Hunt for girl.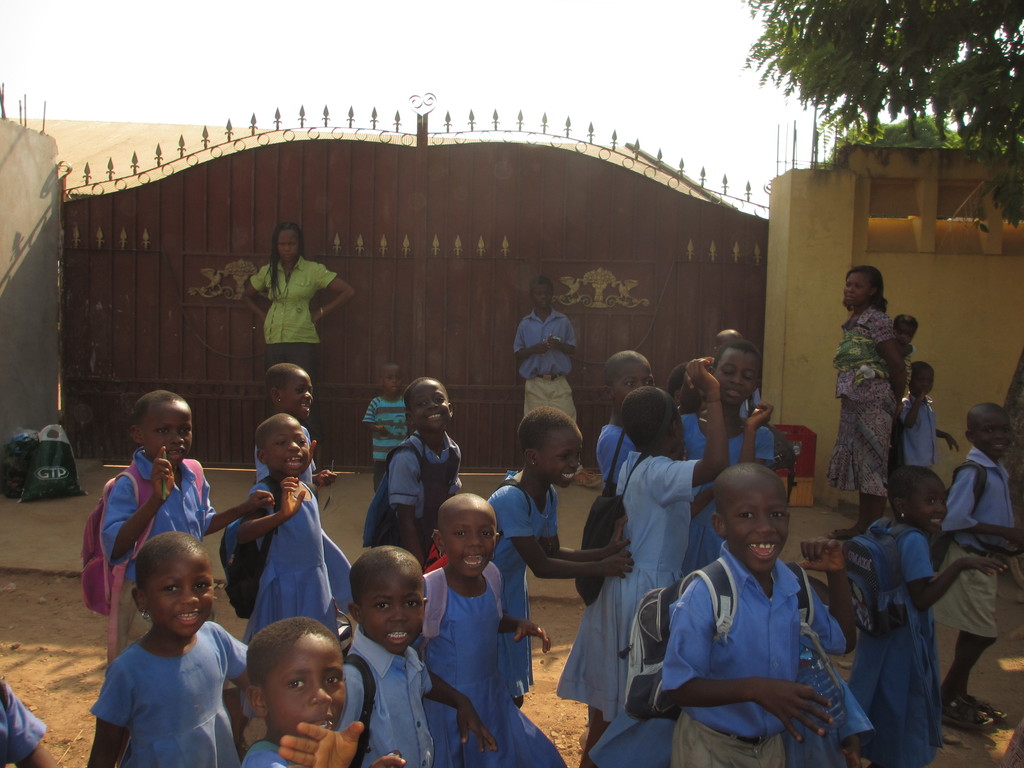
Hunted down at <bbox>481, 406, 634, 709</bbox>.
